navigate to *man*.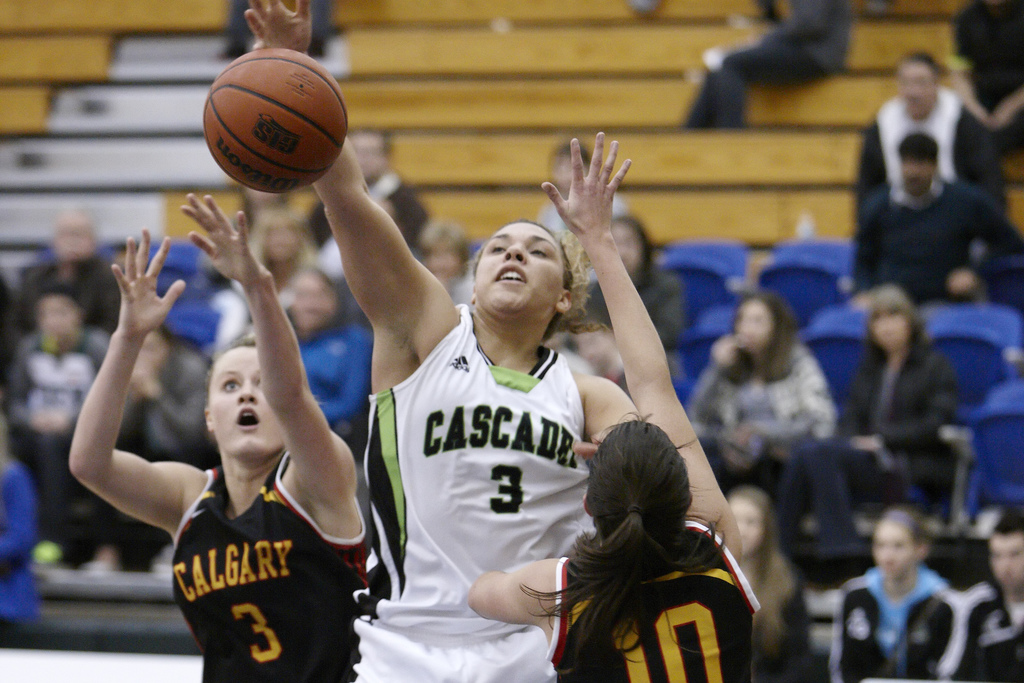
Navigation target: Rect(0, 212, 125, 393).
